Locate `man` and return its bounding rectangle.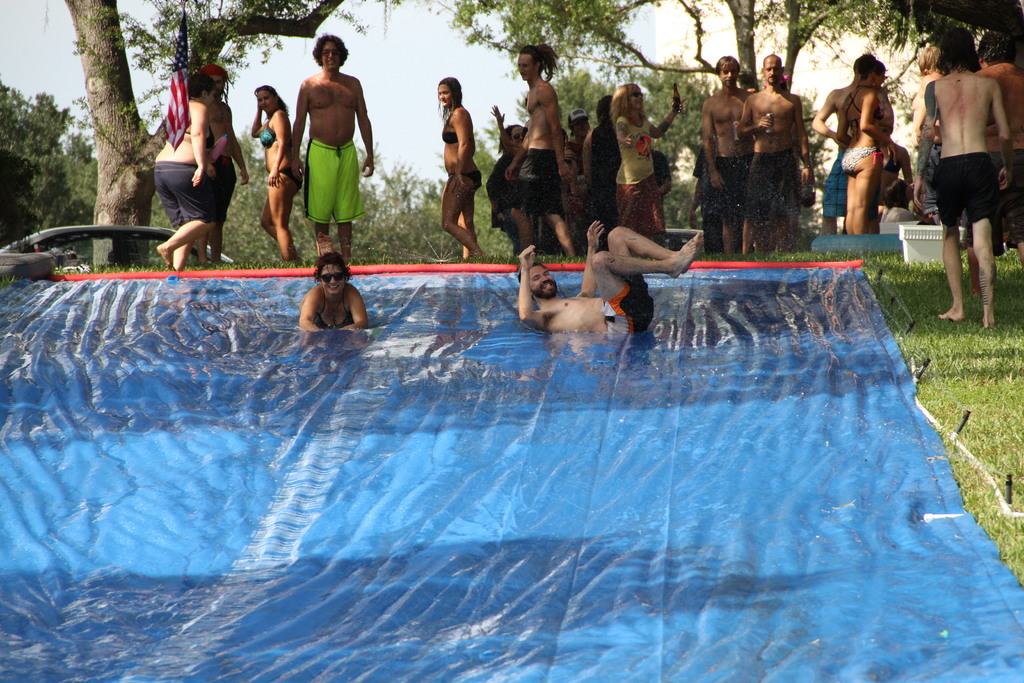
(left=929, top=10, right=1021, bottom=326).
